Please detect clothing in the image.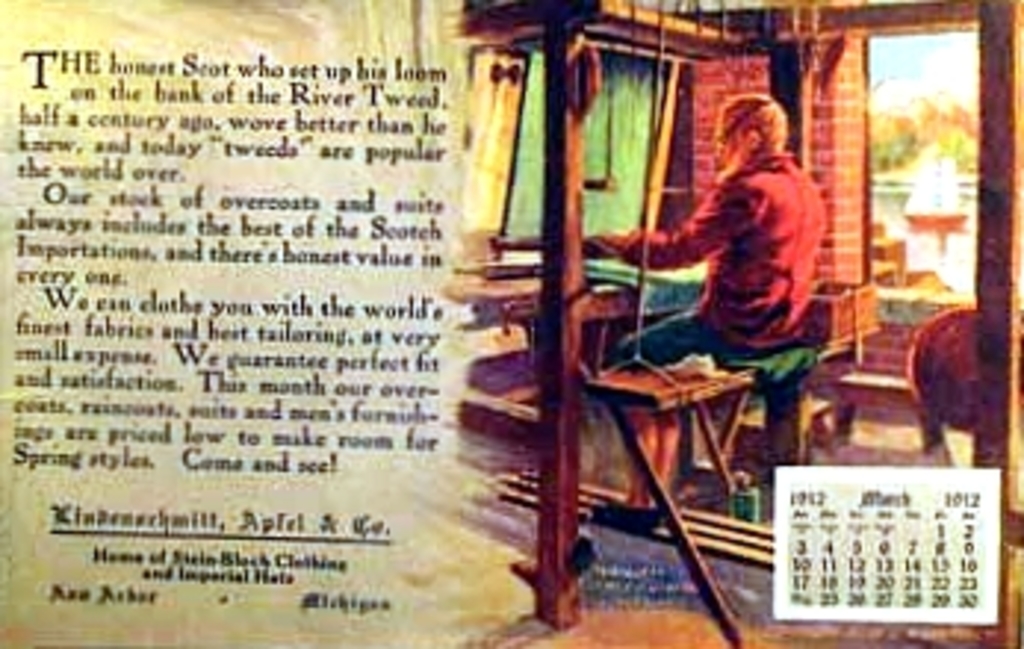
Rect(608, 150, 829, 366).
